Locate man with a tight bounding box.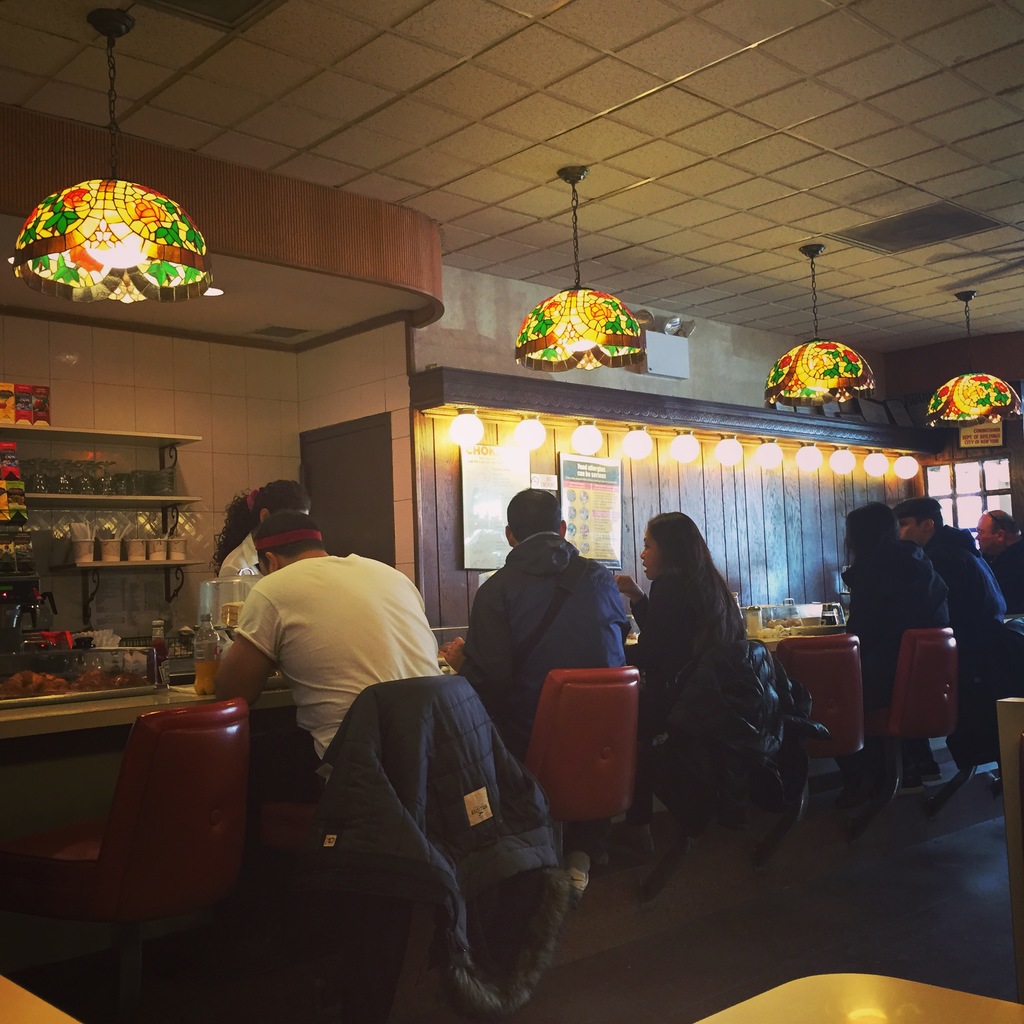
(464, 483, 628, 770).
